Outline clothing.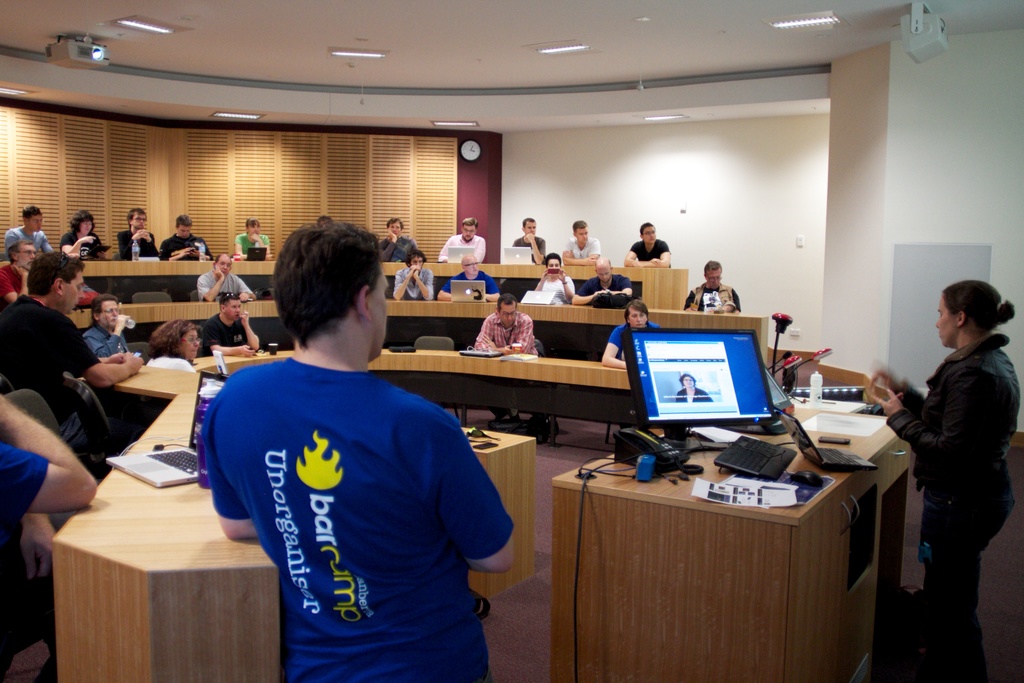
Outline: {"x1": 440, "y1": 265, "x2": 506, "y2": 304}.
